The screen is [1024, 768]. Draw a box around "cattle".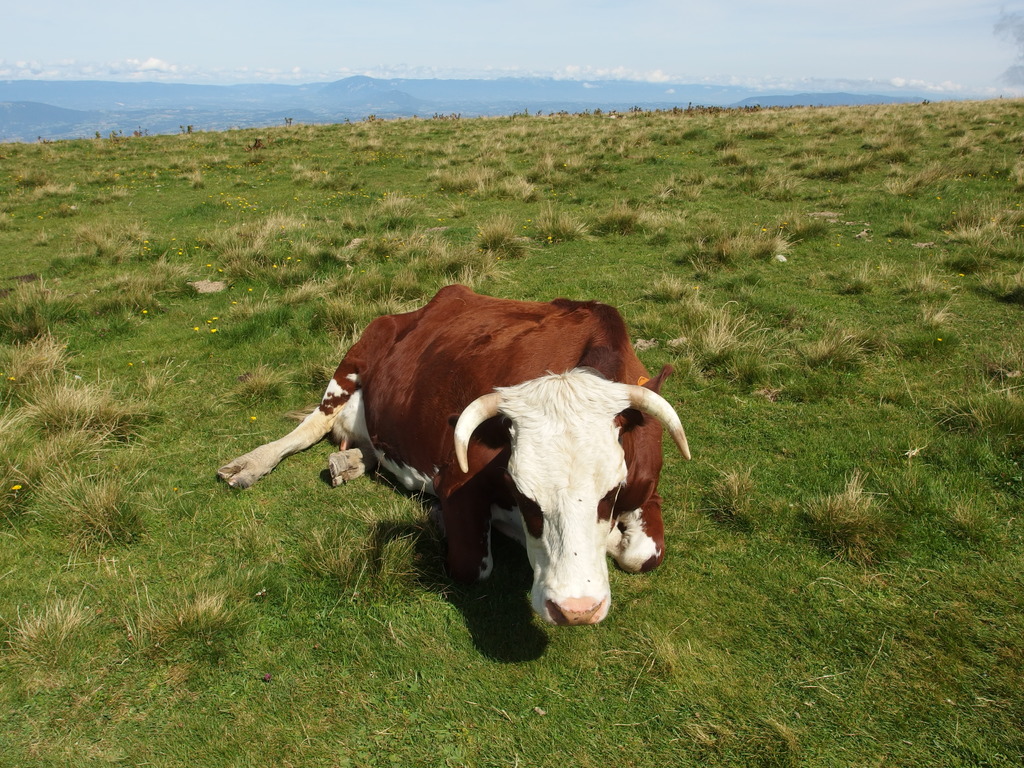
216 284 688 631.
